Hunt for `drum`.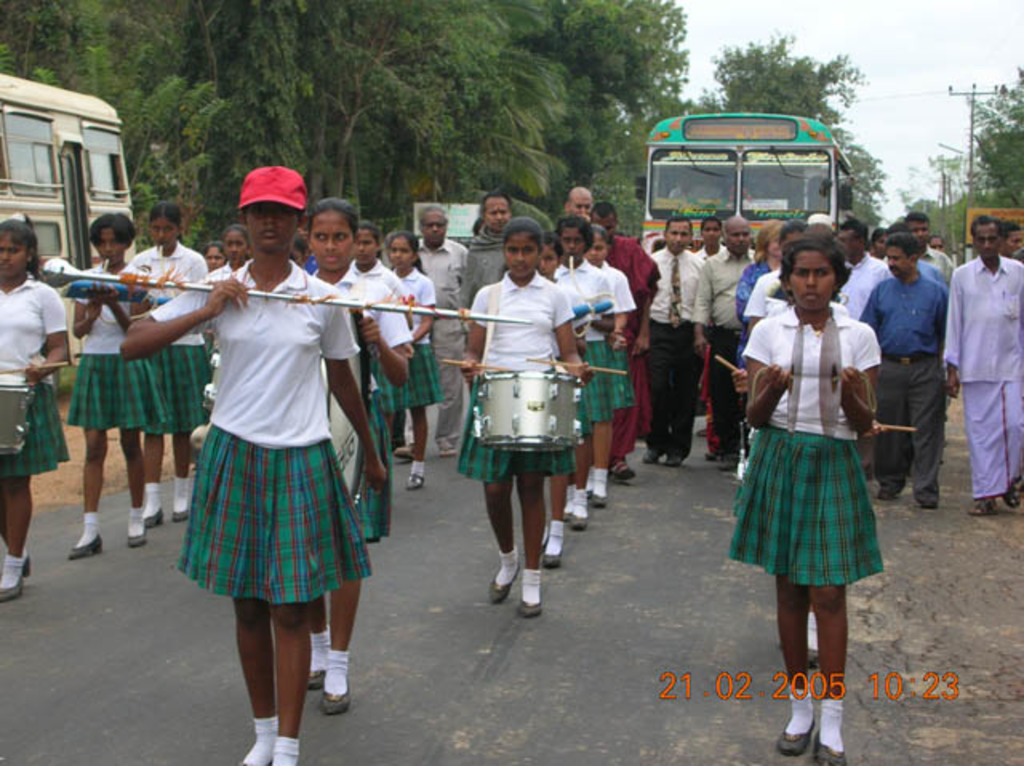
Hunted down at 477,369,581,449.
